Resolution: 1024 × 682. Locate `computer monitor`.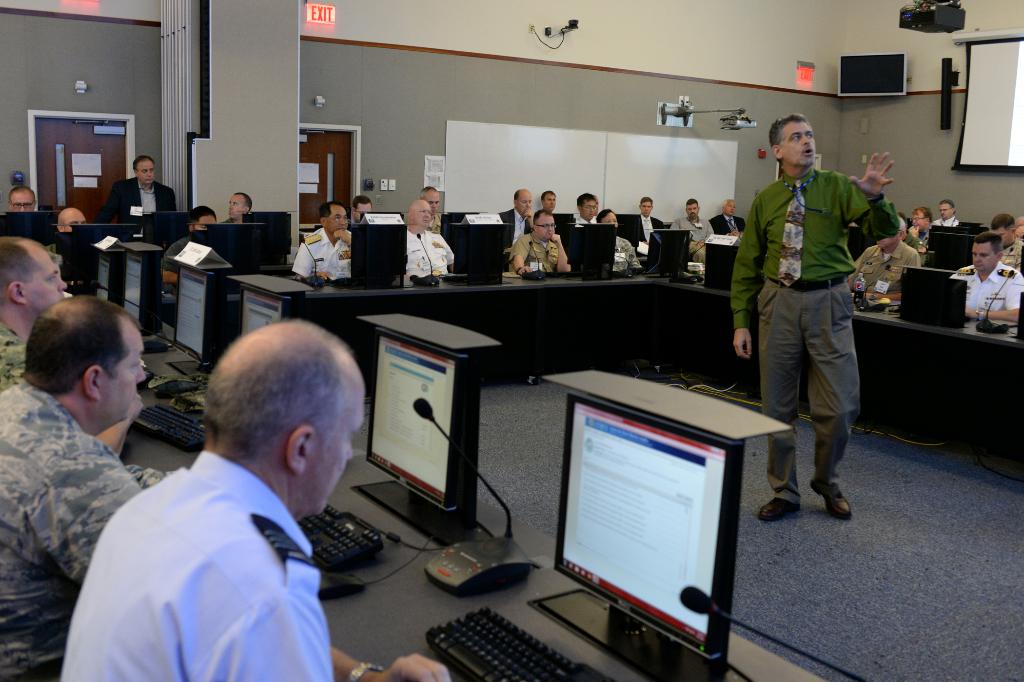
x1=933, y1=239, x2=974, y2=280.
